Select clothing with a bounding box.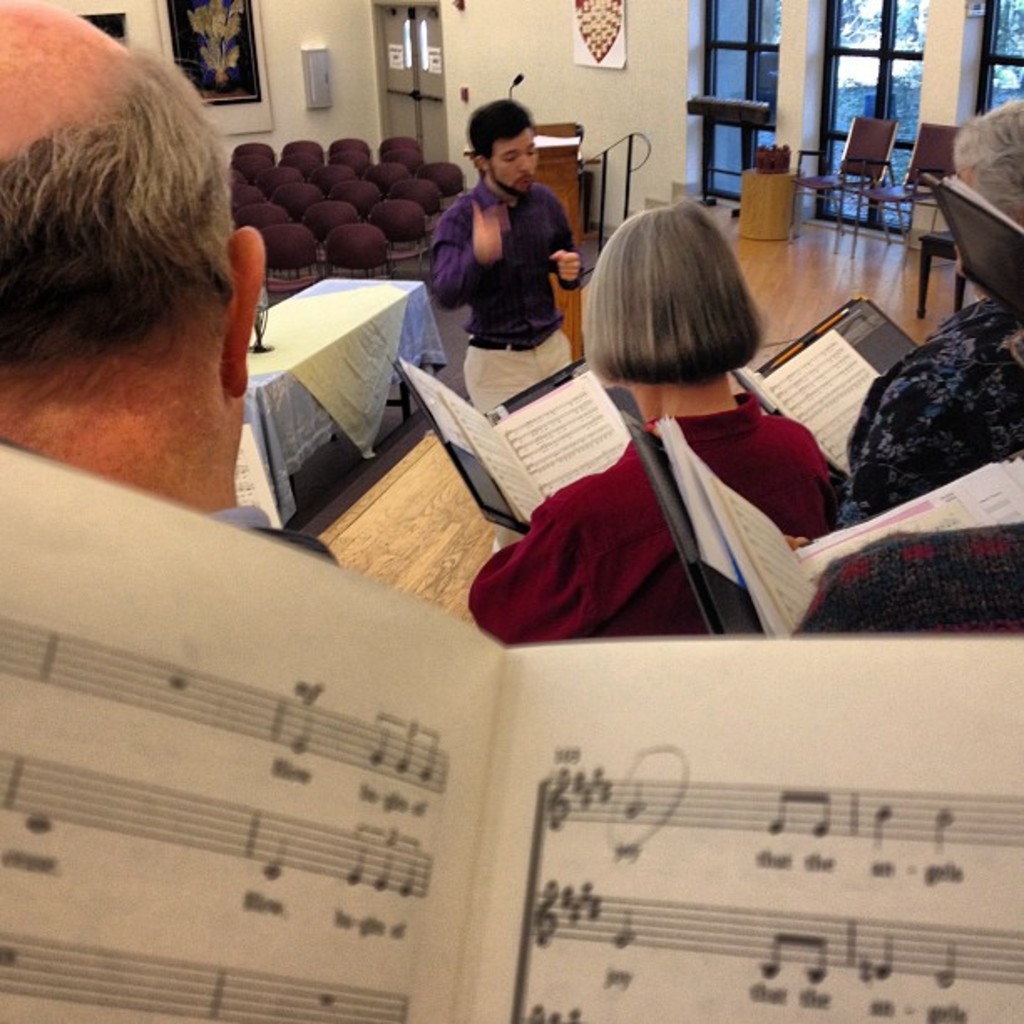
box(440, 169, 581, 410).
